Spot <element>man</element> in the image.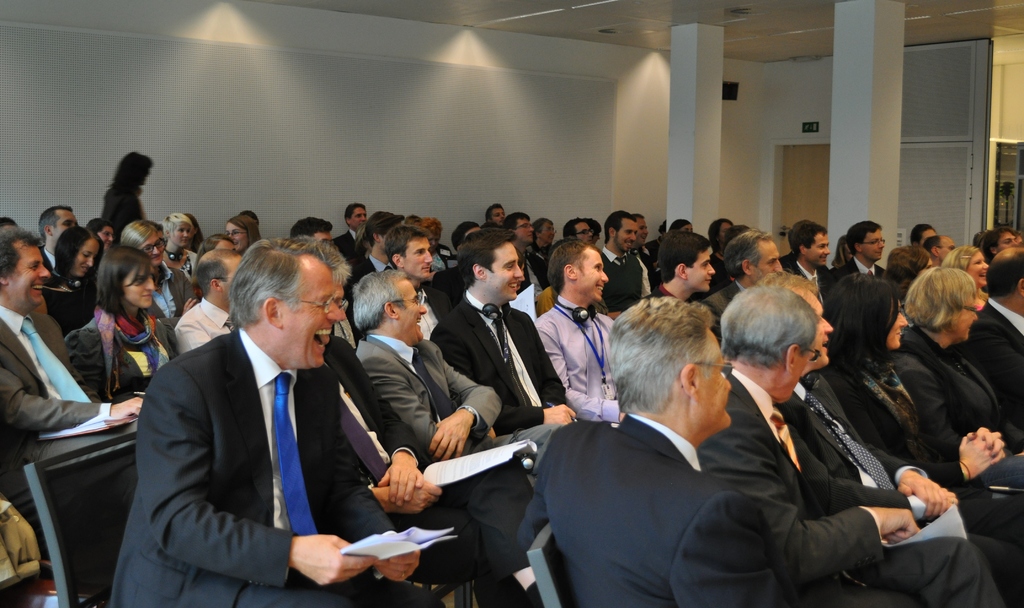
<element>man</element> found at <box>634,210,657,254</box>.
